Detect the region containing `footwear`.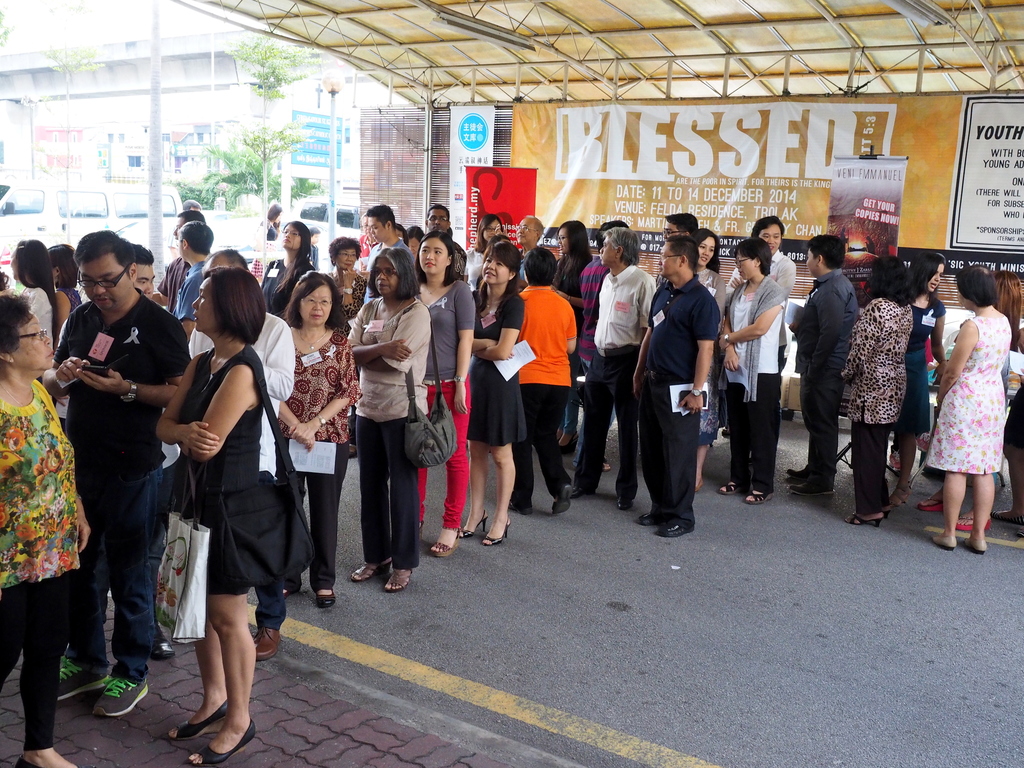
box=[744, 491, 774, 502].
